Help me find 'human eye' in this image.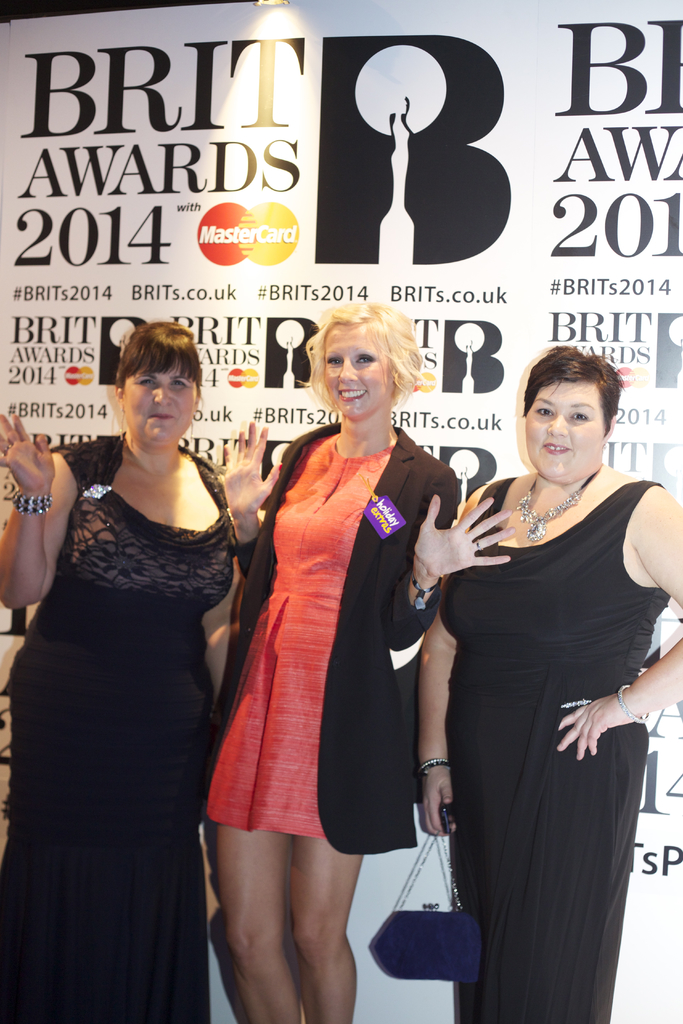
Found it: rect(534, 401, 552, 417).
